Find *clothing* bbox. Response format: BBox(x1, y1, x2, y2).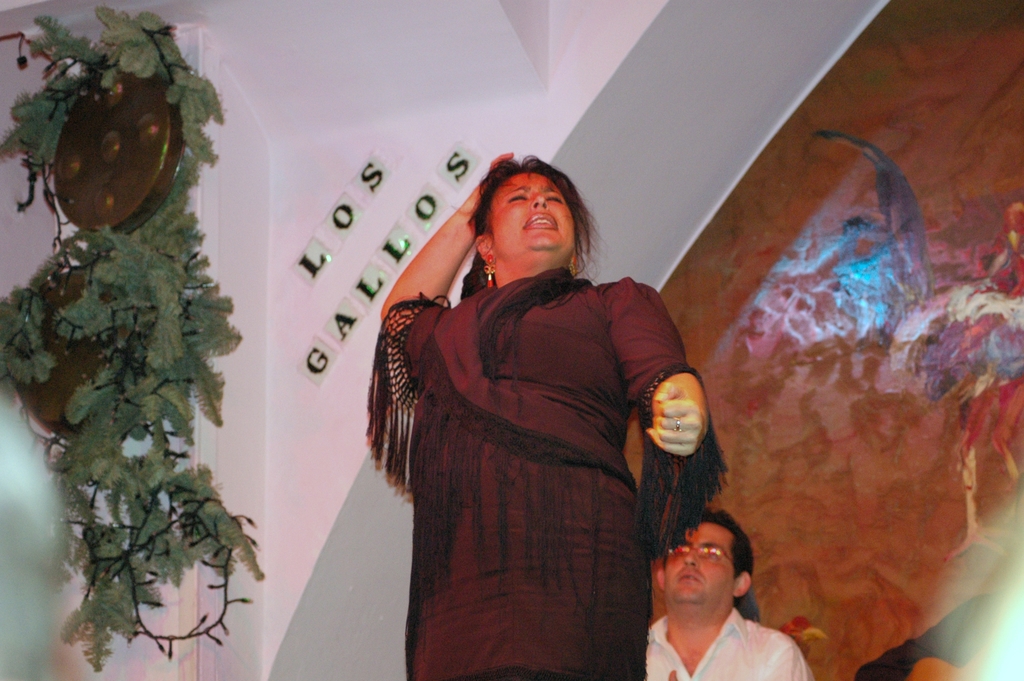
BBox(356, 272, 722, 680).
